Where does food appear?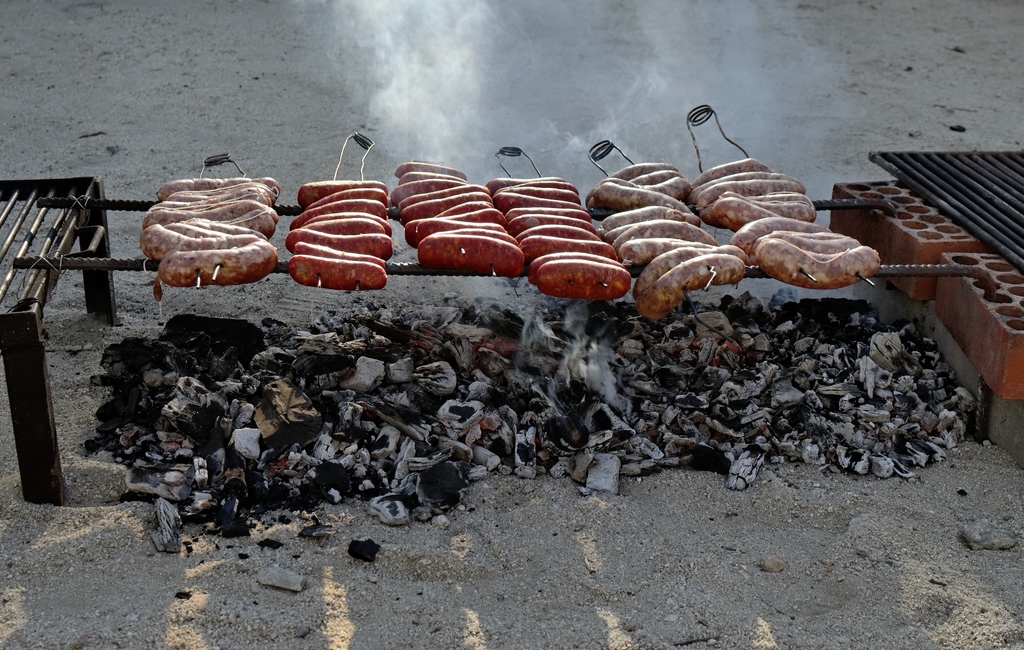
Appears at box=[125, 177, 276, 293].
